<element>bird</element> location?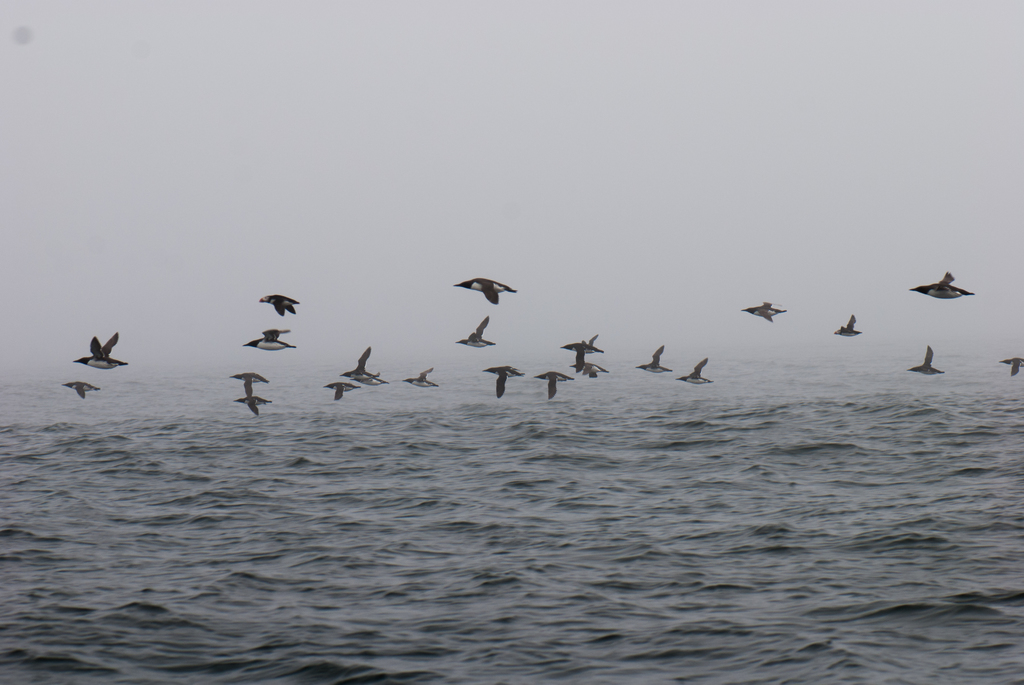
bbox=[533, 369, 577, 402]
